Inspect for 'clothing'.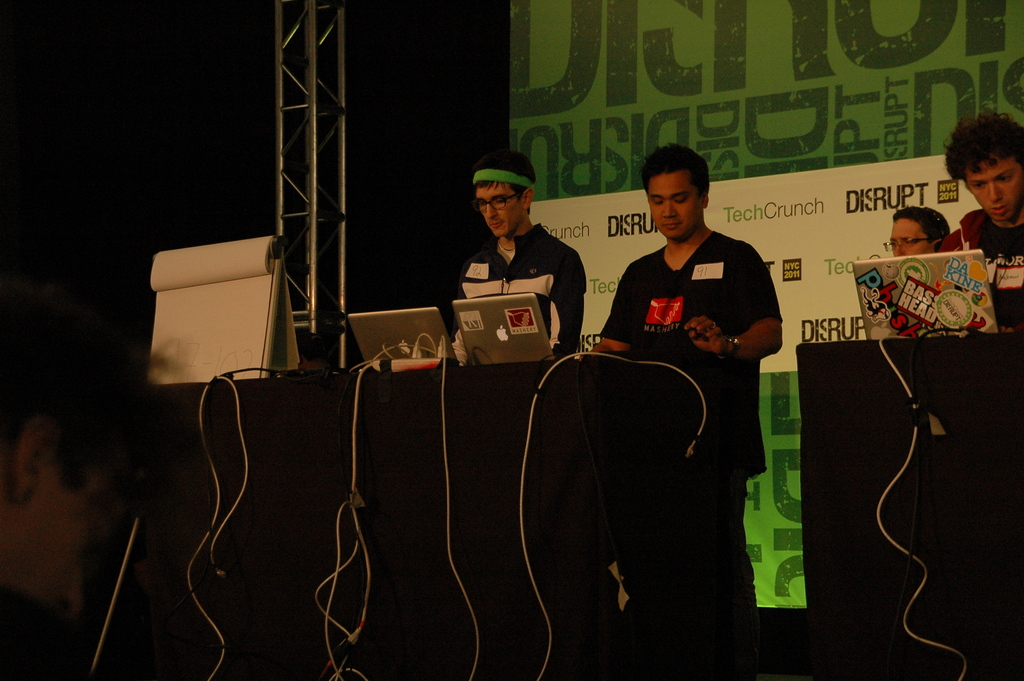
Inspection: 934/201/1023/336.
